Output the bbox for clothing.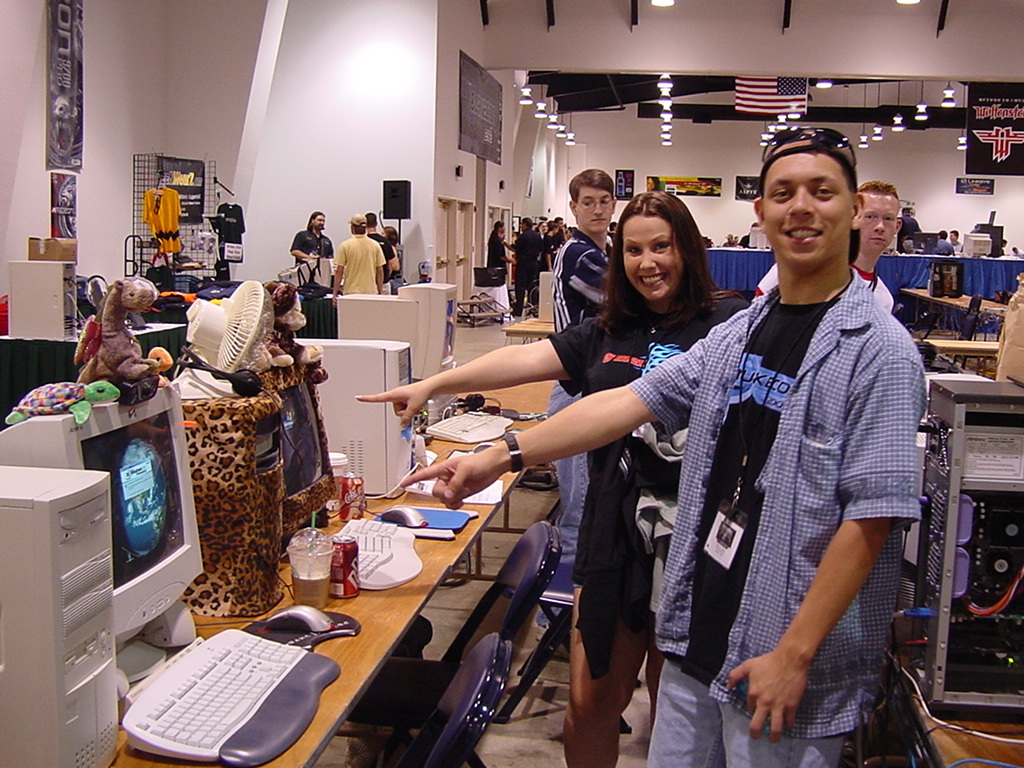
detection(738, 234, 748, 247).
